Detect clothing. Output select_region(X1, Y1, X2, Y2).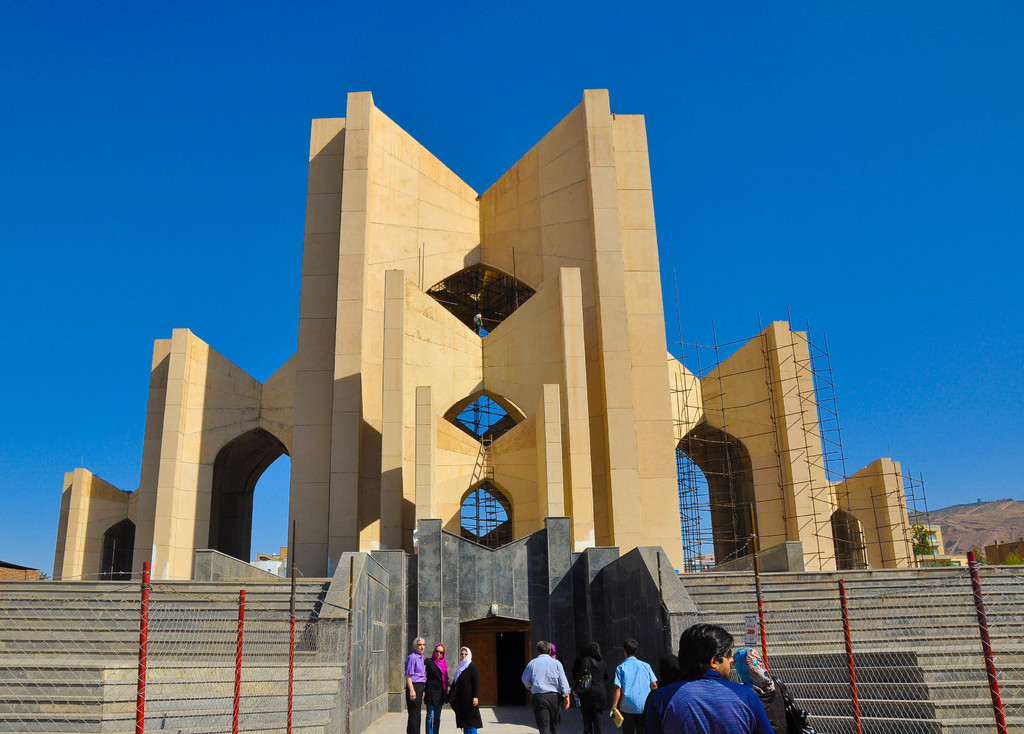
select_region(755, 676, 796, 733).
